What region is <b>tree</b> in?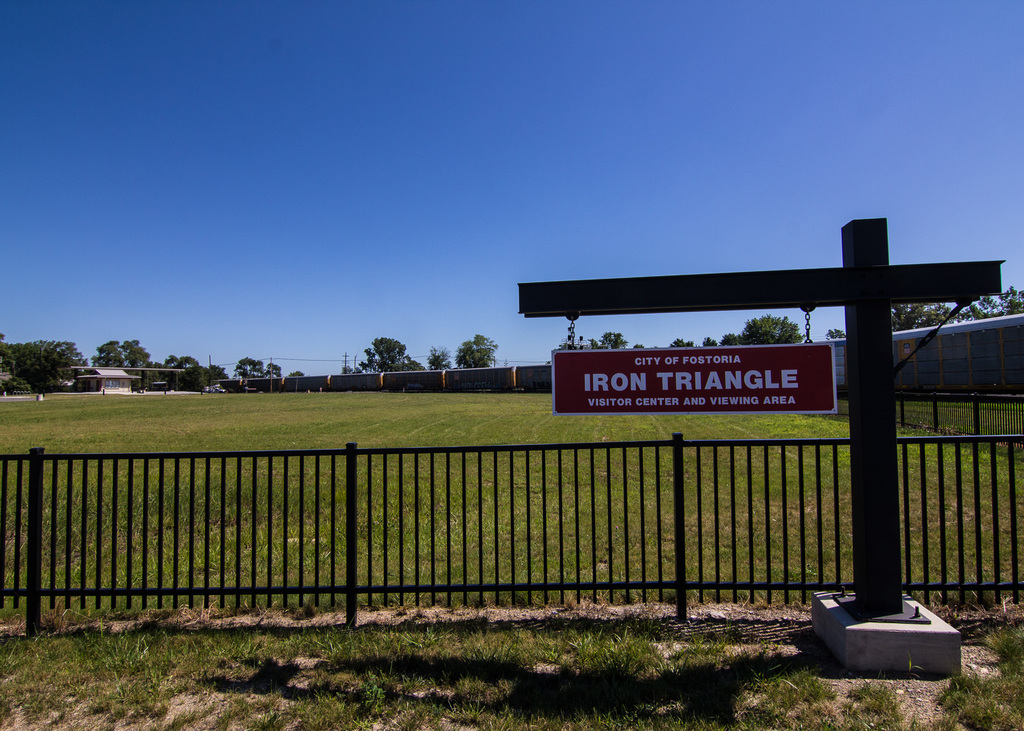
{"x1": 285, "y1": 368, "x2": 305, "y2": 377}.
